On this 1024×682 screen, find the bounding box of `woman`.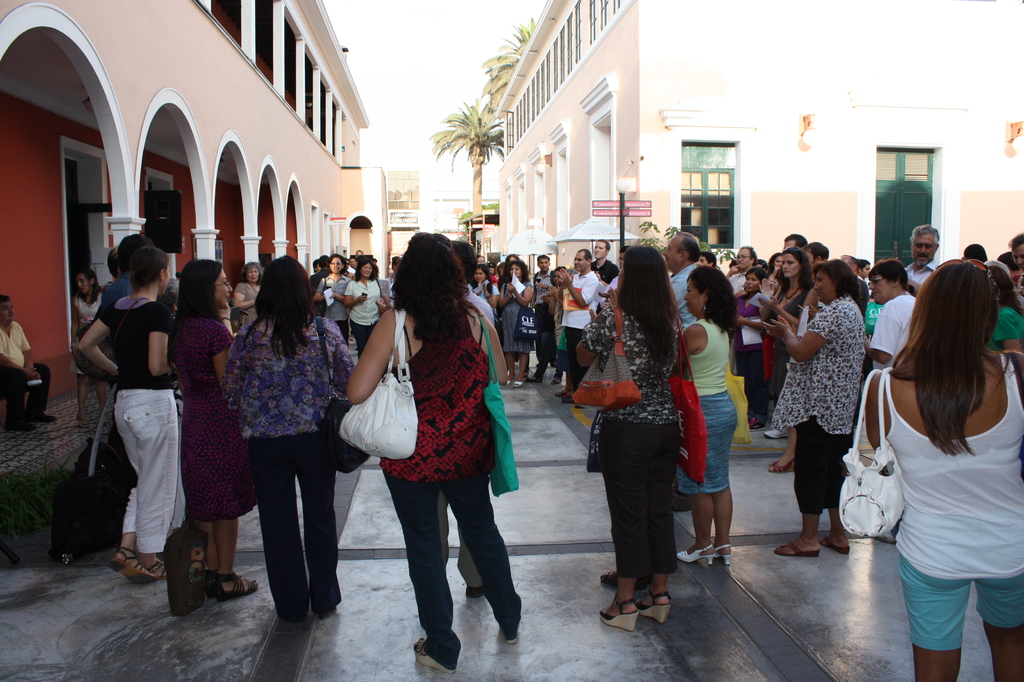
Bounding box: <bbox>544, 268, 569, 385</bbox>.
